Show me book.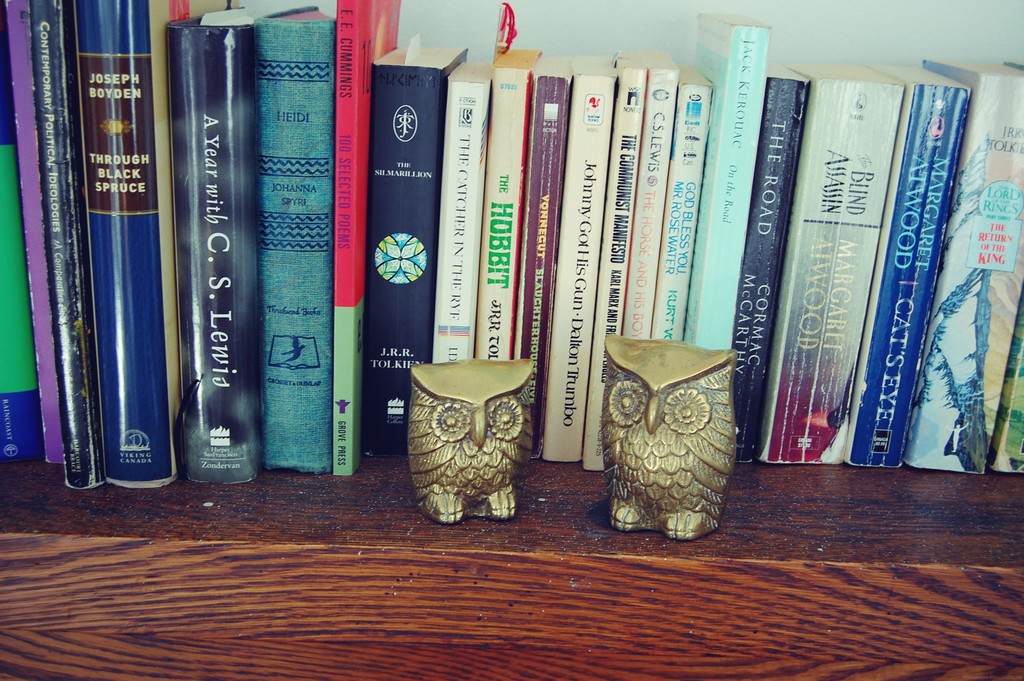
book is here: box(59, 0, 248, 488).
